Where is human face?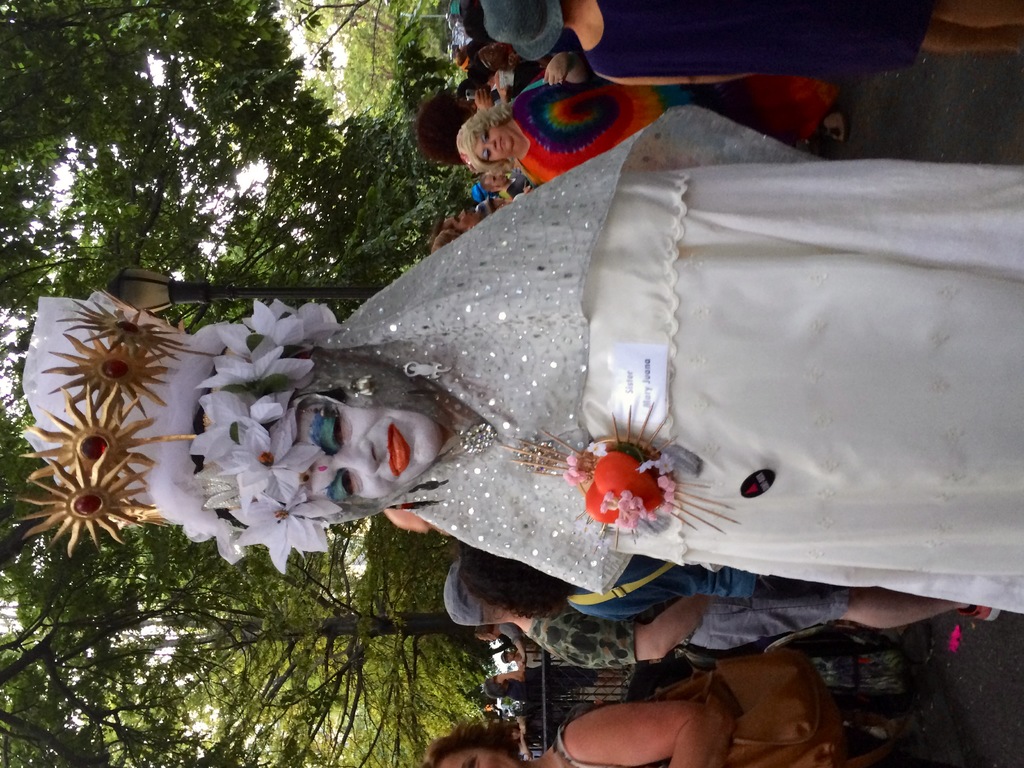
Rect(477, 129, 513, 163).
